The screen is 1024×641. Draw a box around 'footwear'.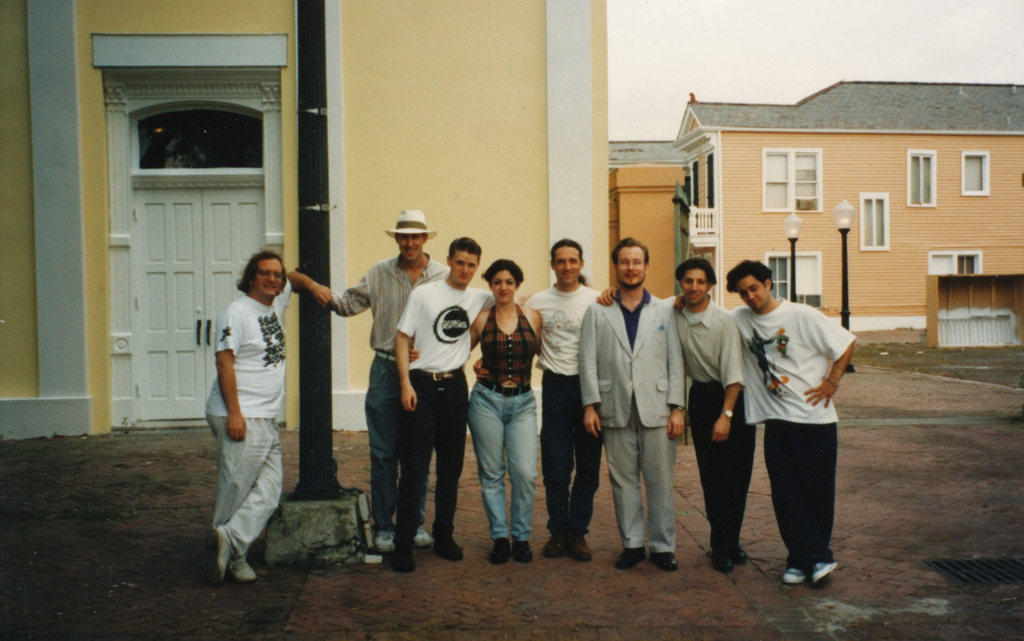
[440, 535, 465, 566].
